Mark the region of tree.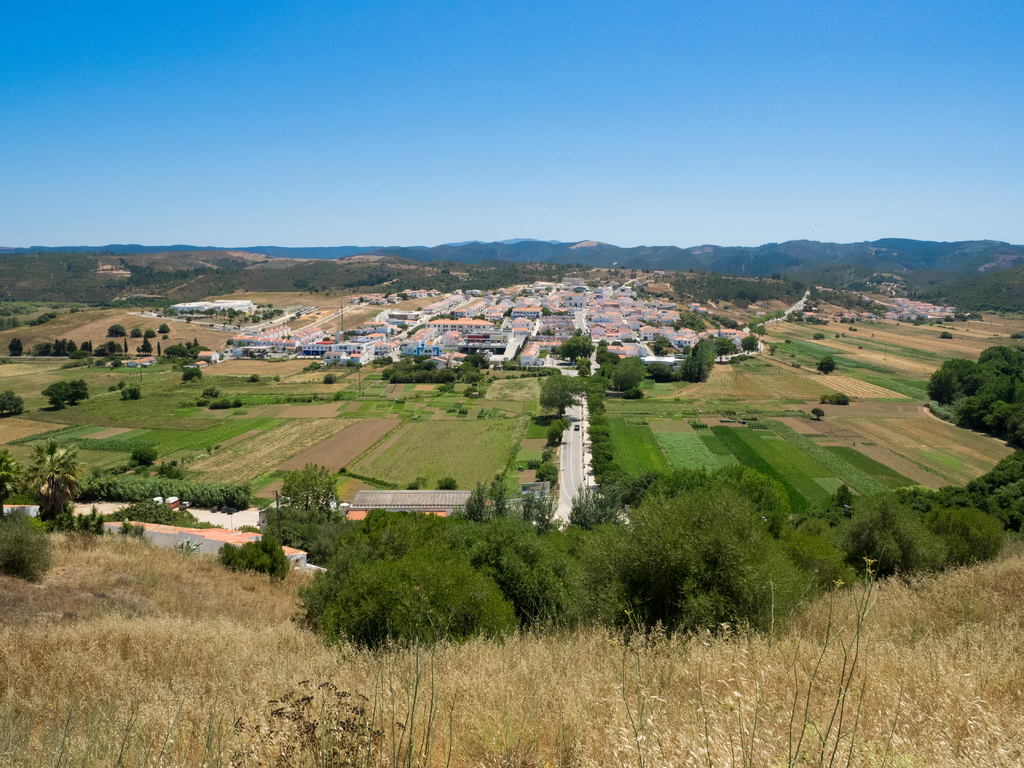
Region: box(609, 351, 649, 392).
